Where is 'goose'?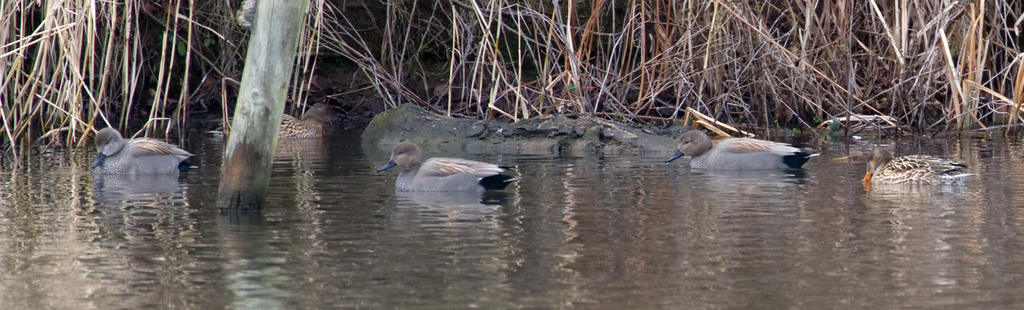
376 145 508 189.
